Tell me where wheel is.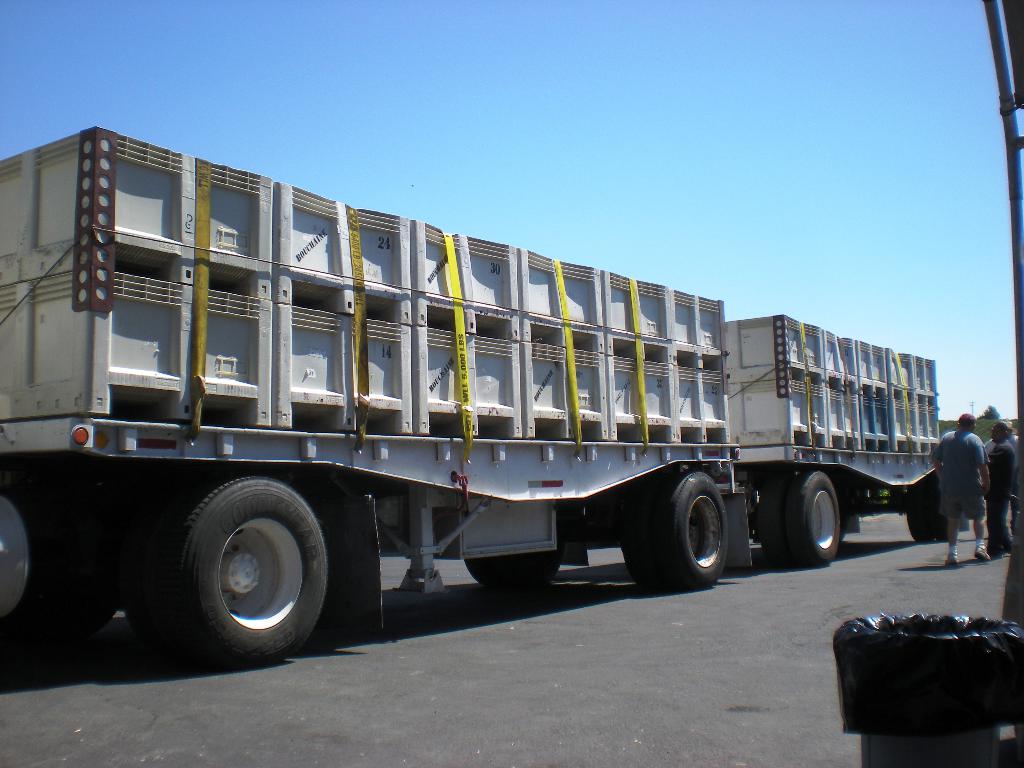
wheel is at 463:547:562:591.
